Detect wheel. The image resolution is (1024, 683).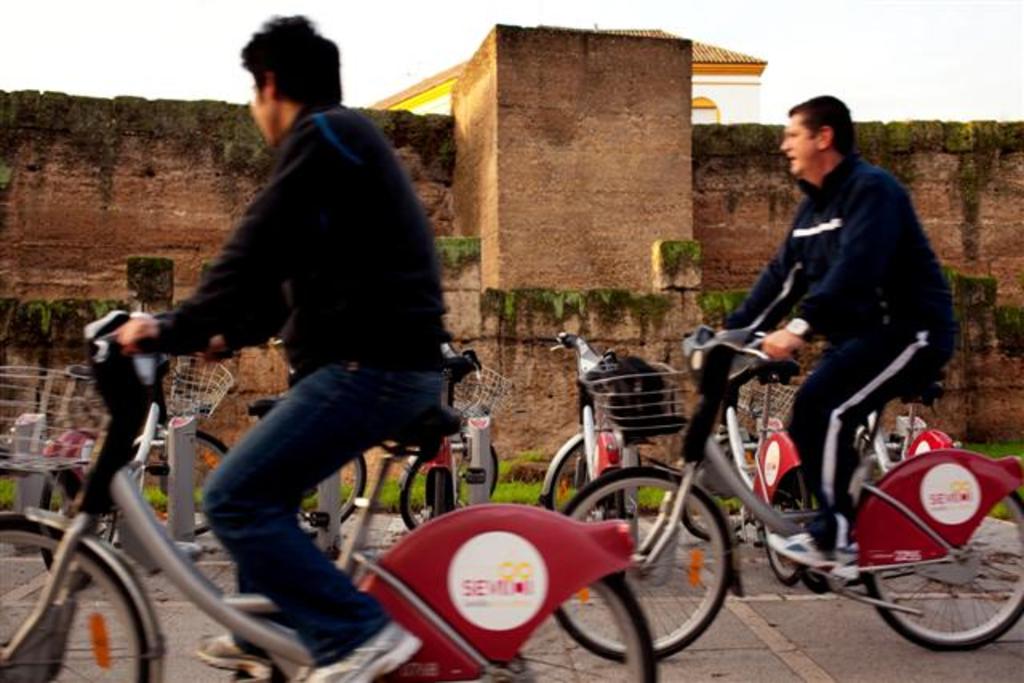
[547,465,739,662].
